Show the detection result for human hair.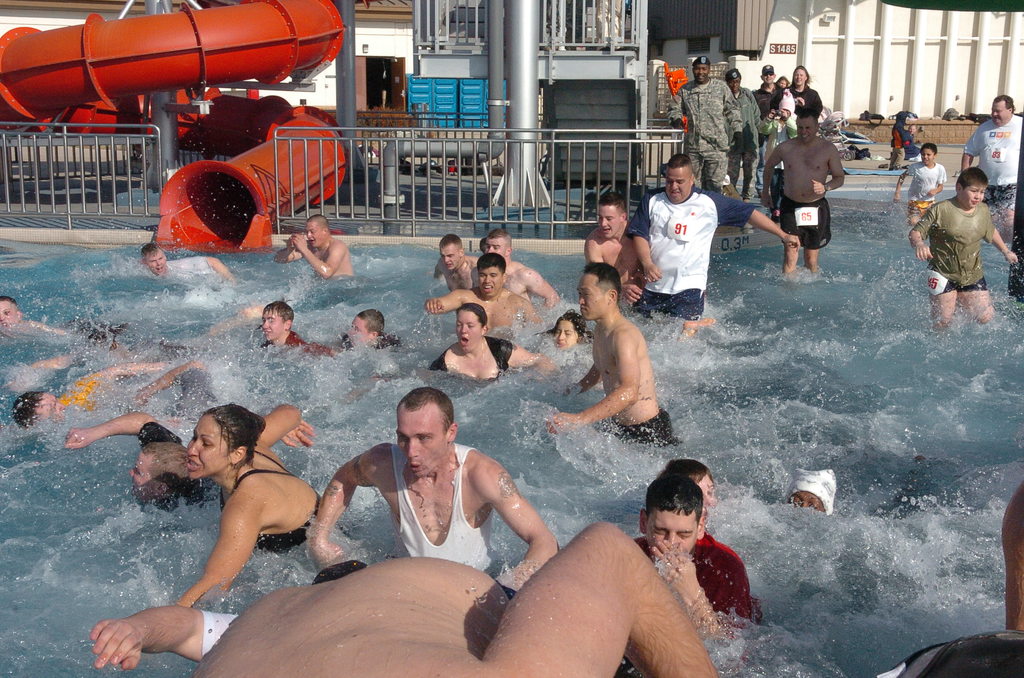
305:213:331:232.
